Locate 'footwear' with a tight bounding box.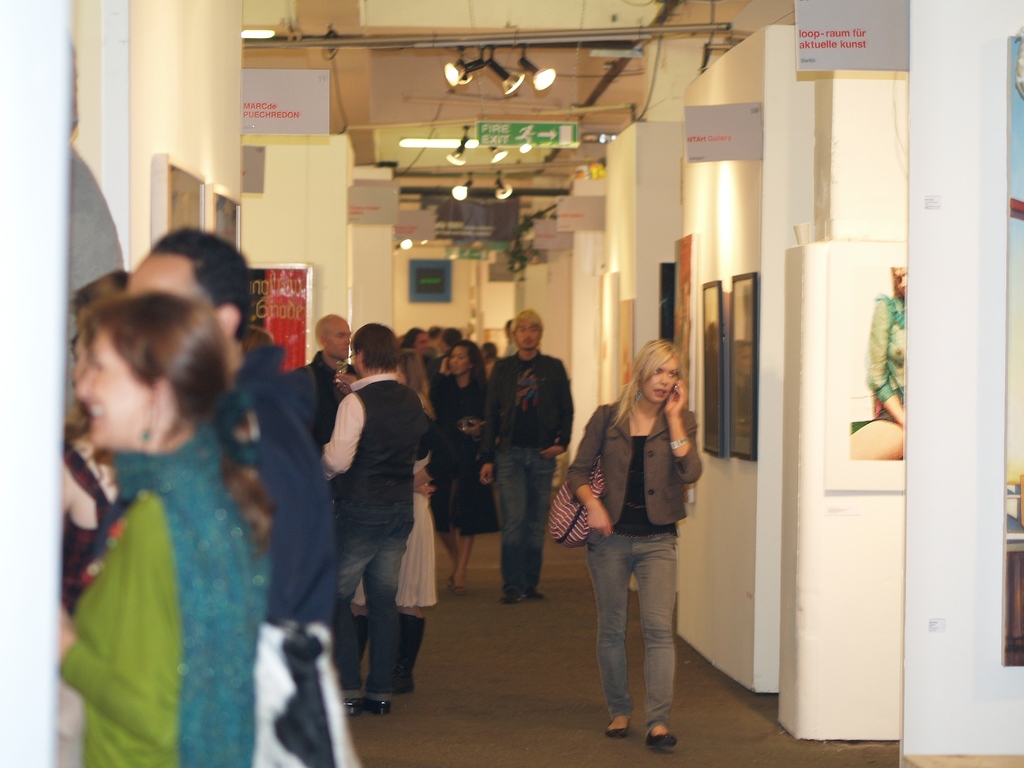
box=[602, 717, 628, 737].
